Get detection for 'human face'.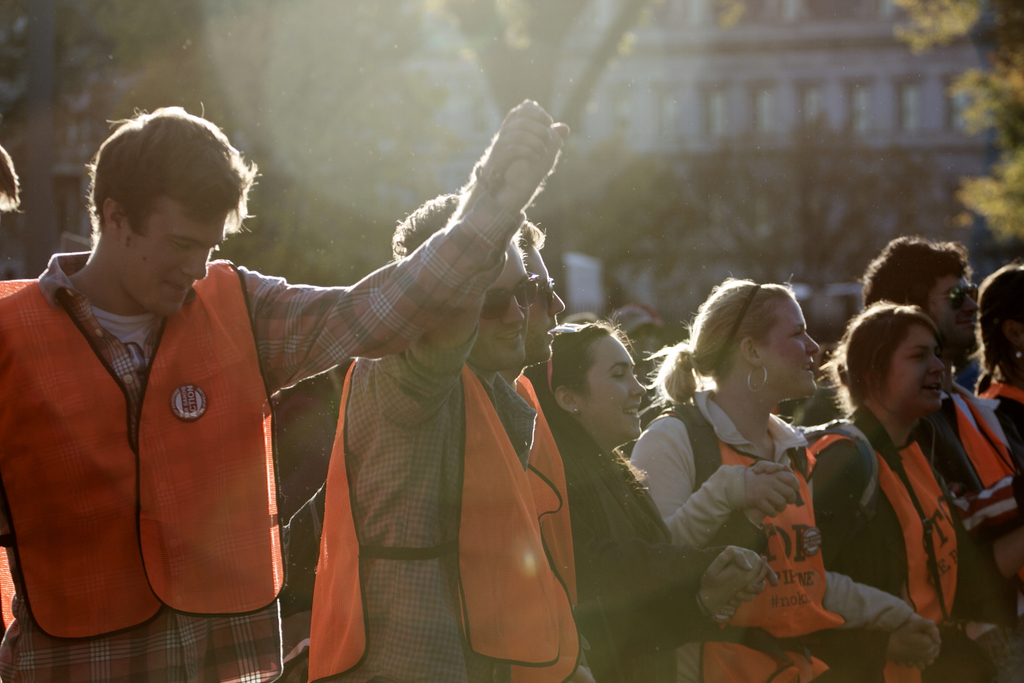
Detection: <box>461,240,546,372</box>.
